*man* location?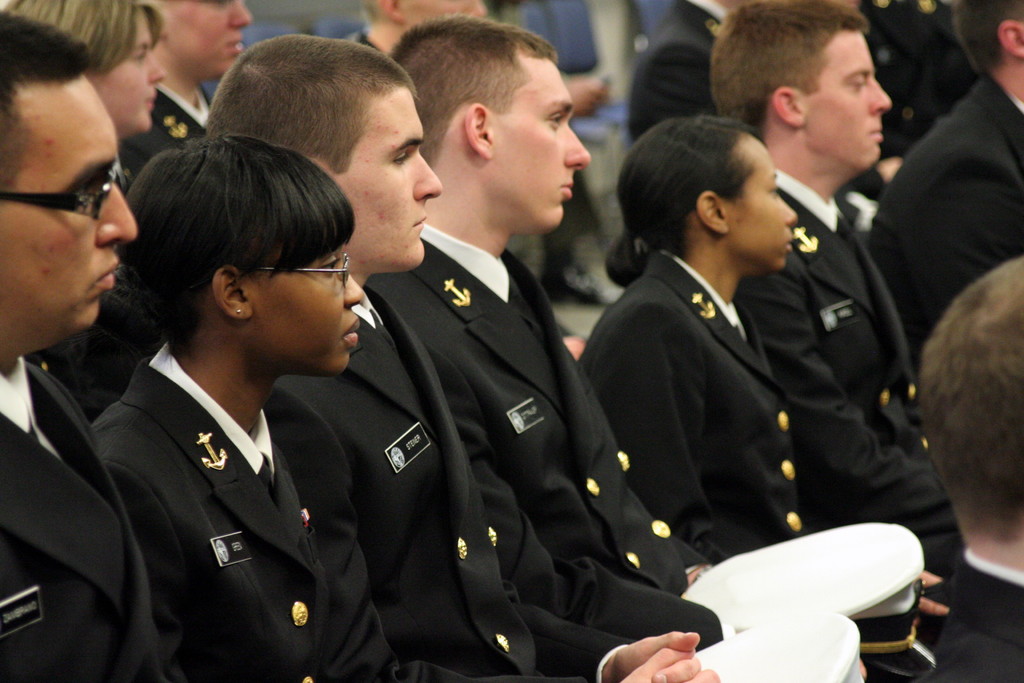
<region>902, 263, 1023, 682</region>
